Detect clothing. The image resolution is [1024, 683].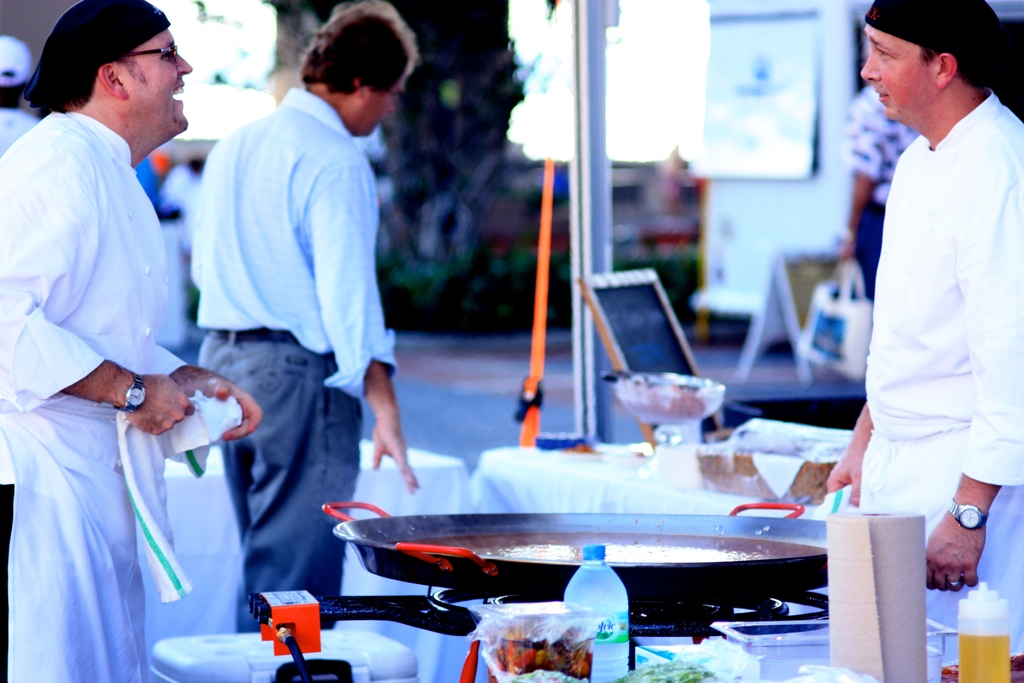
868:439:1023:682.
